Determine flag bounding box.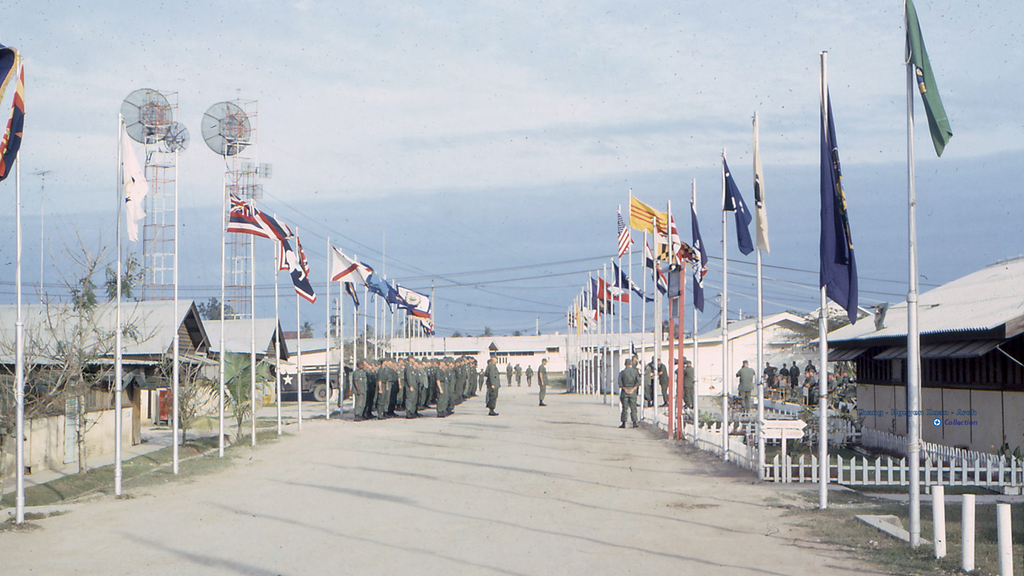
Determined: pyautogui.locateOnScreen(657, 230, 675, 268).
